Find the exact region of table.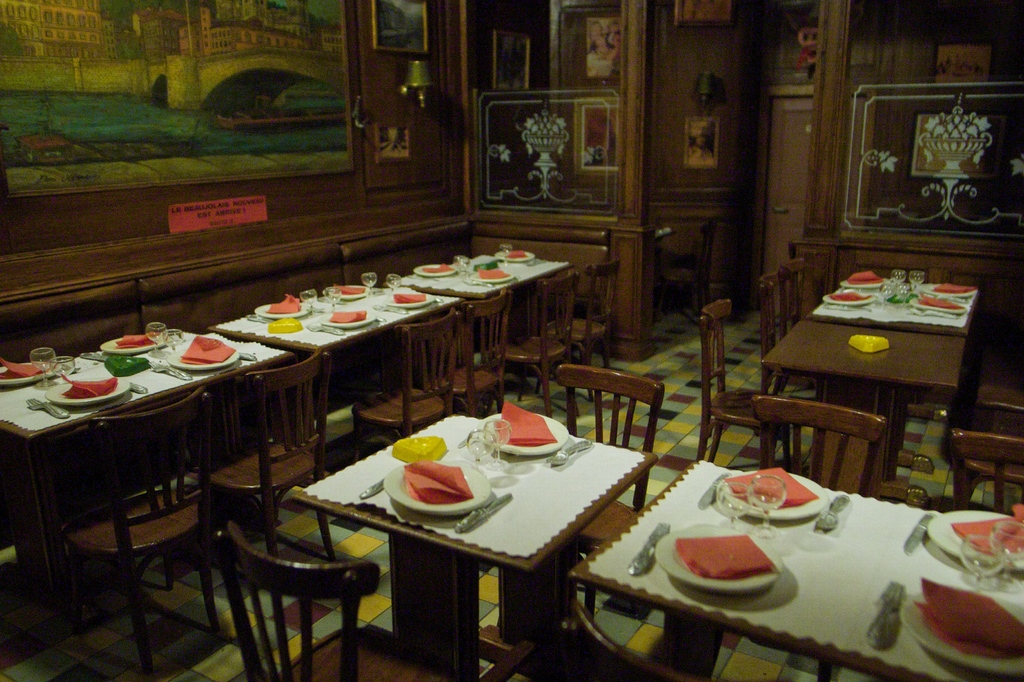
Exact region: rect(395, 251, 572, 300).
